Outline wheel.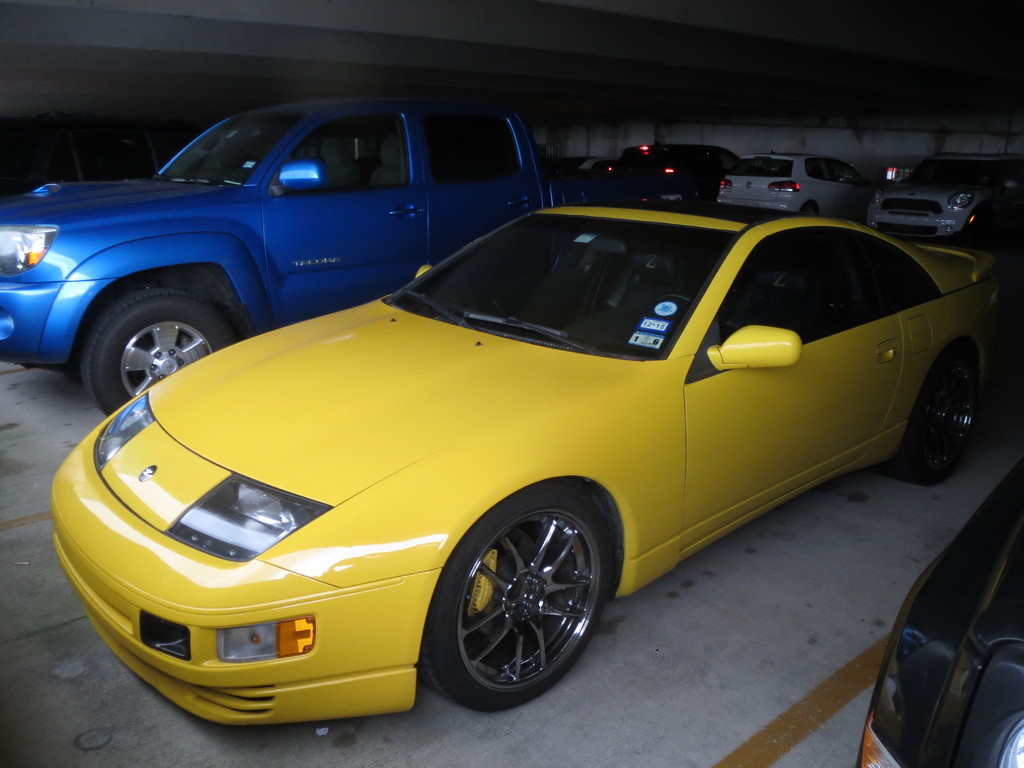
Outline: bbox=[884, 345, 976, 485].
